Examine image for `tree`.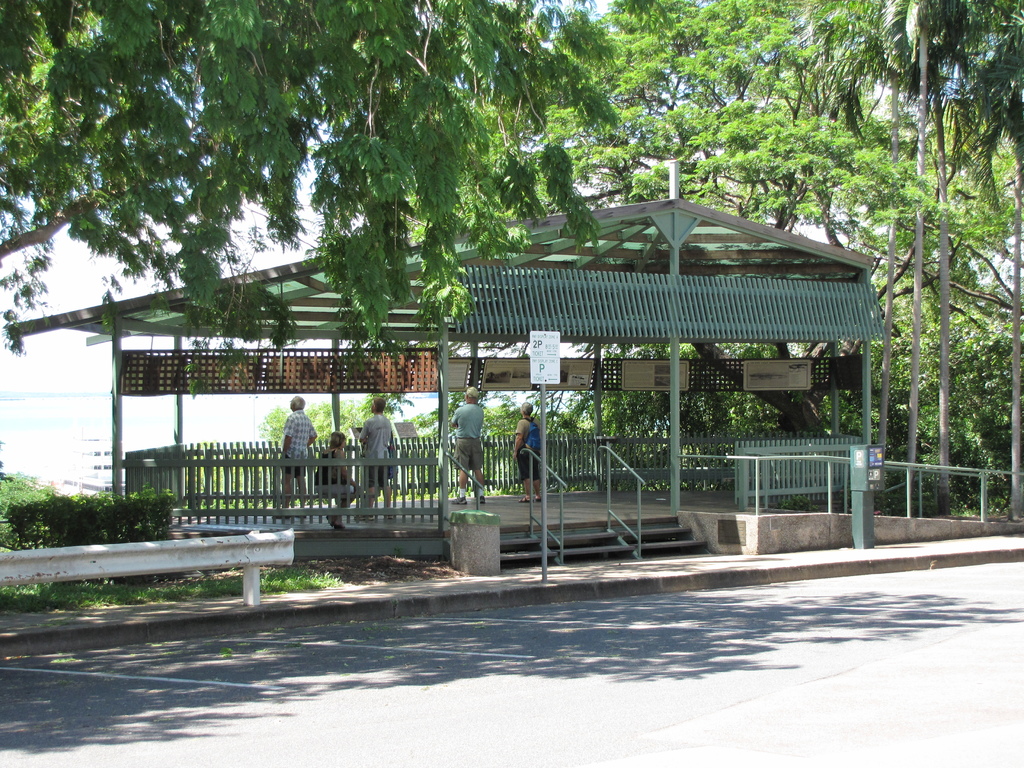
Examination result: x1=4 y1=0 x2=504 y2=304.
